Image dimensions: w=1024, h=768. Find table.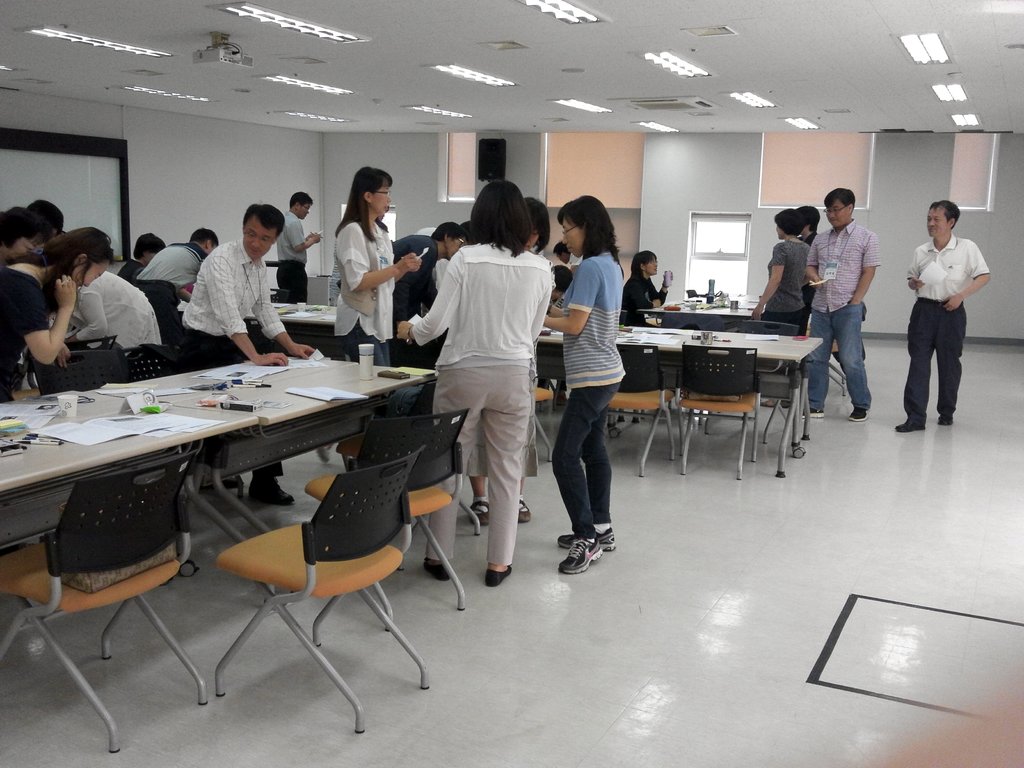
locate(24, 353, 463, 700).
